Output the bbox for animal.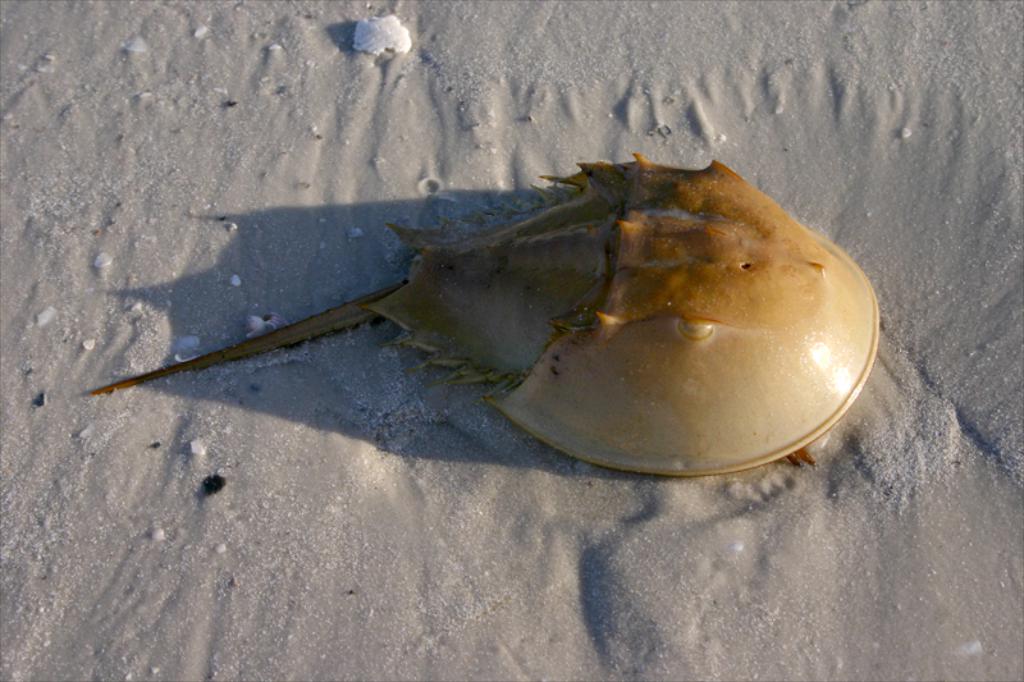
region(69, 152, 941, 482).
